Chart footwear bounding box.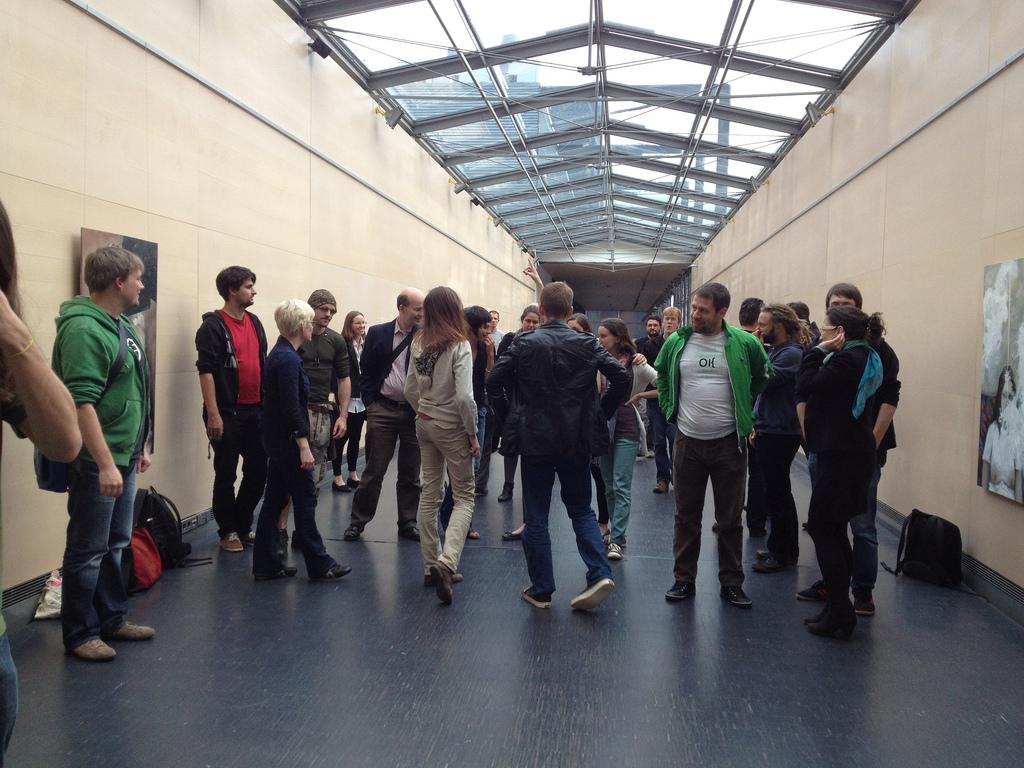
Charted: select_region(477, 485, 488, 500).
